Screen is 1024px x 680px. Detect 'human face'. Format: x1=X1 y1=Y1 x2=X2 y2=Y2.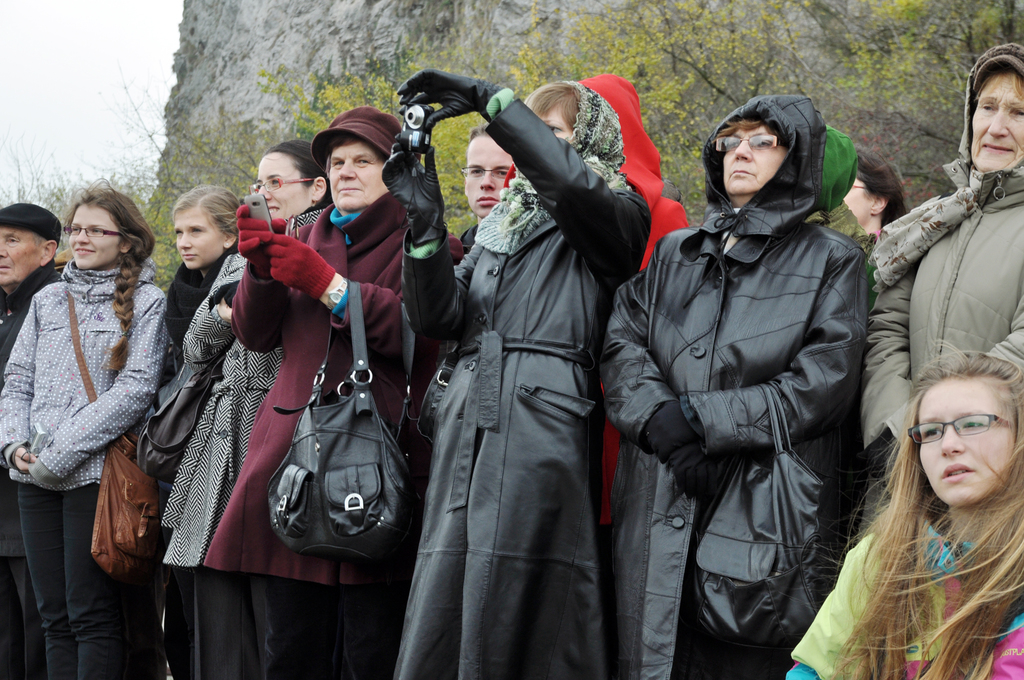
x1=67 y1=205 x2=122 y2=271.
